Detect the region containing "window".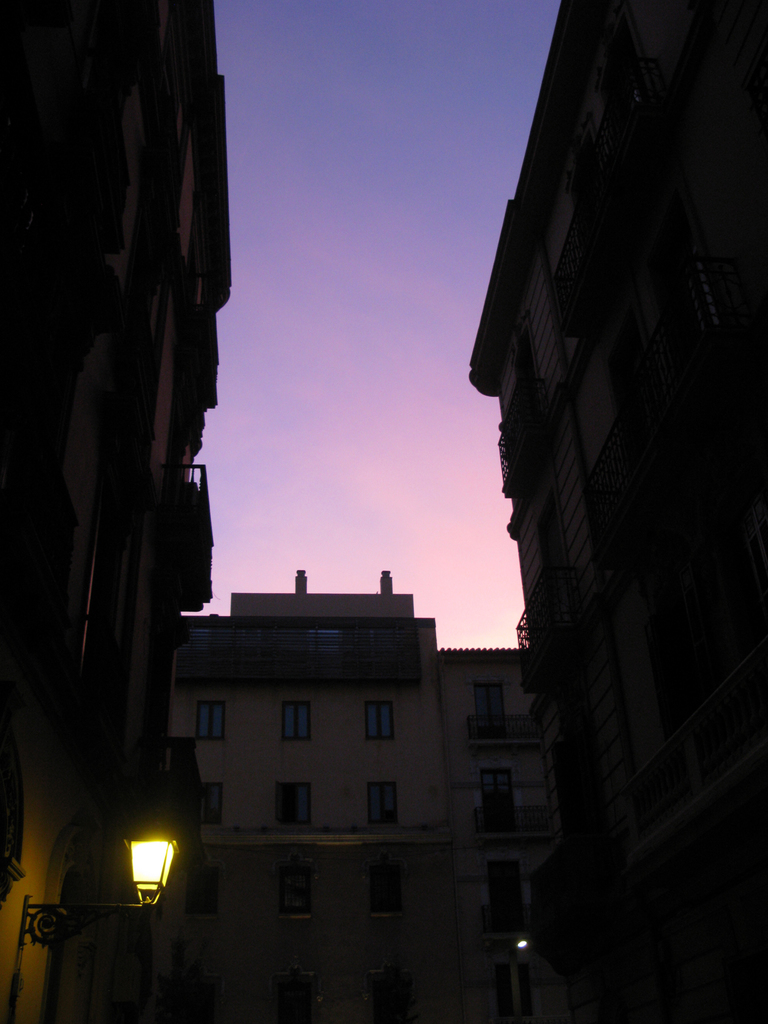
bbox=[282, 698, 312, 744].
